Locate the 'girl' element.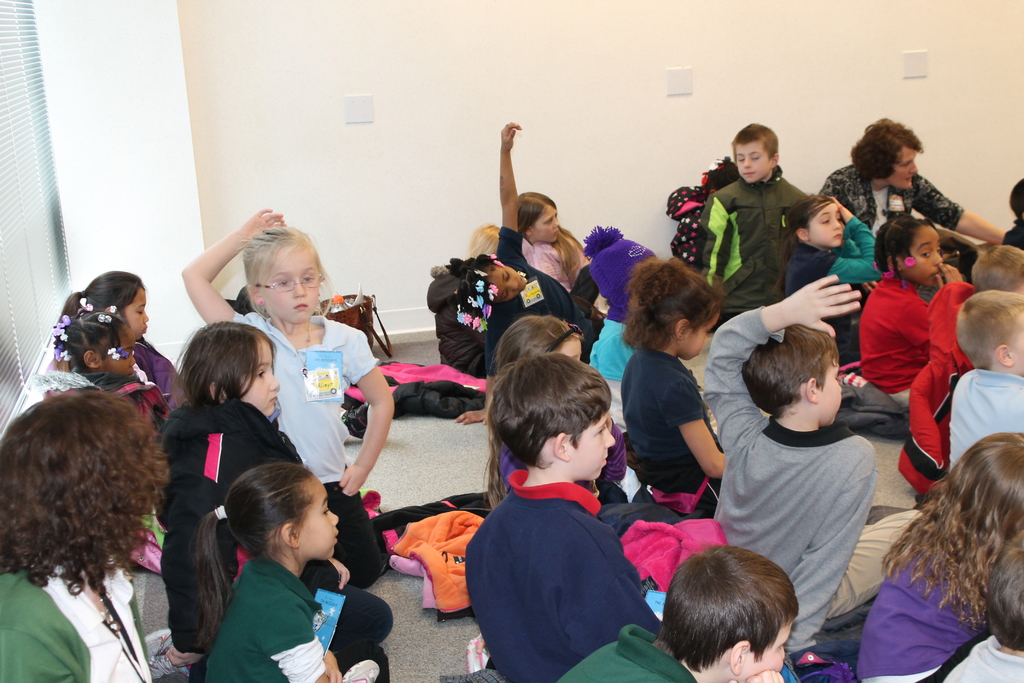
Element bbox: x1=25 y1=295 x2=177 y2=572.
